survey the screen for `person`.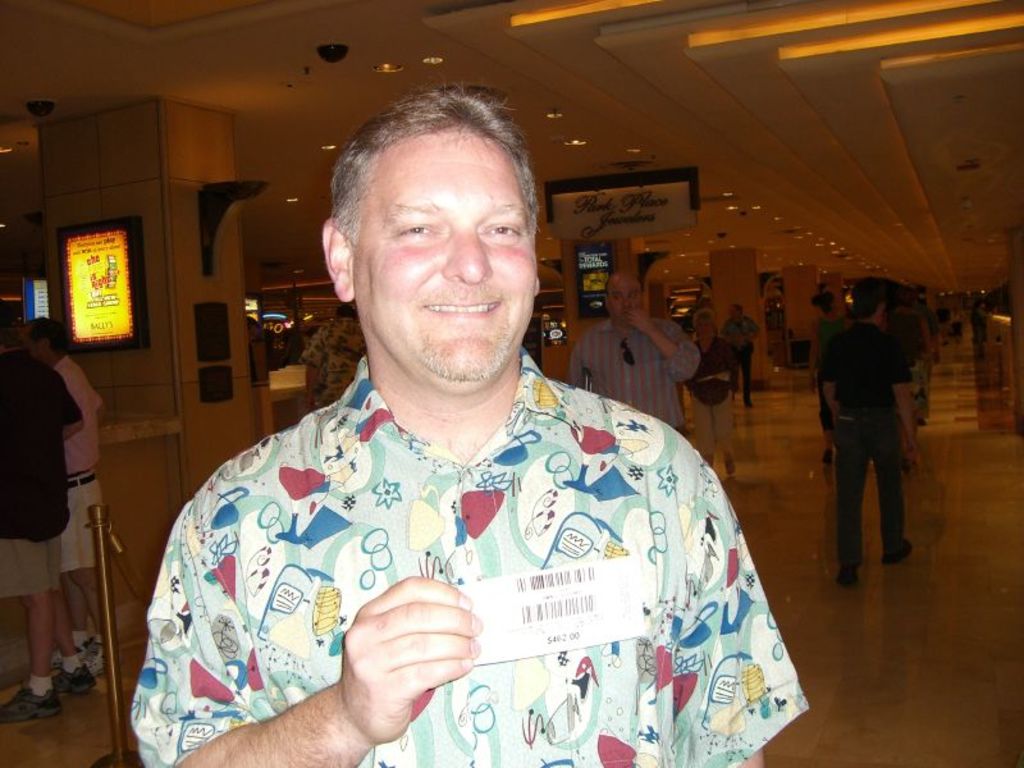
Survey found: 14, 317, 110, 680.
